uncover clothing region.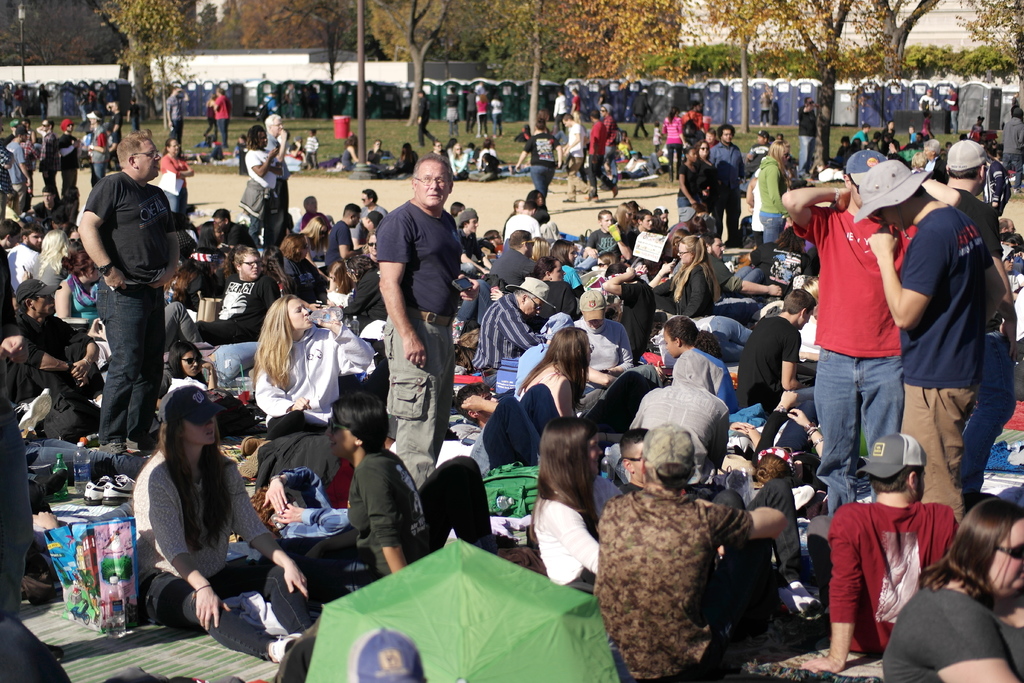
Uncovered: {"x1": 163, "y1": 94, "x2": 182, "y2": 137}.
